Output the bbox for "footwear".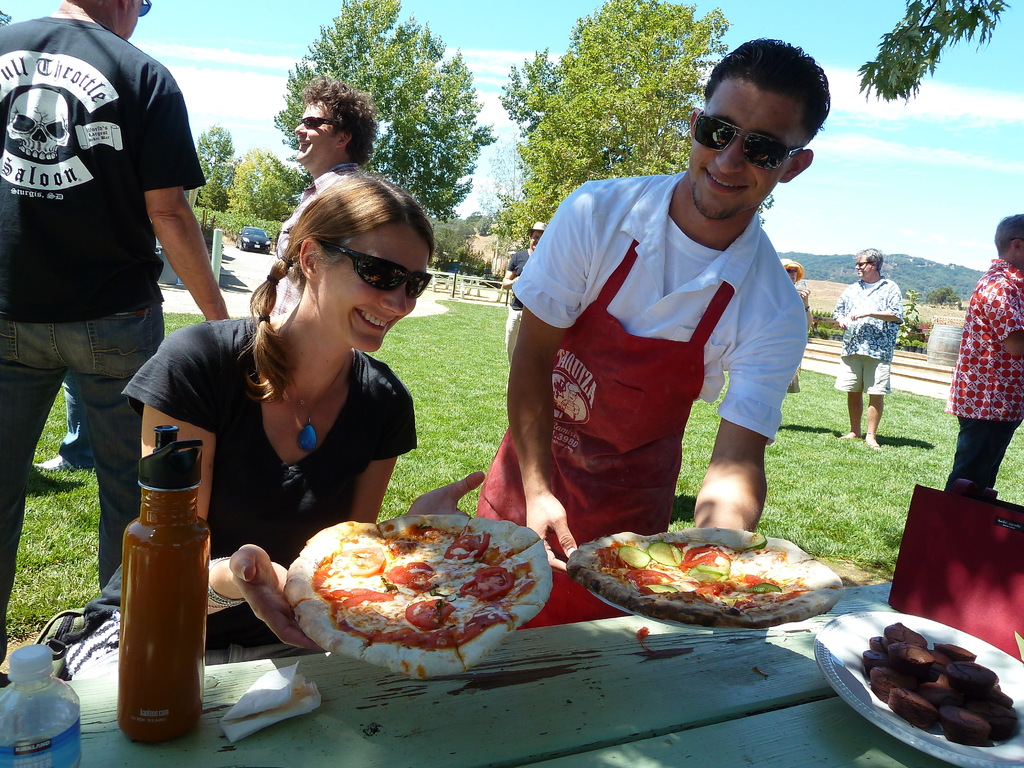
{"left": 867, "top": 436, "right": 883, "bottom": 456}.
